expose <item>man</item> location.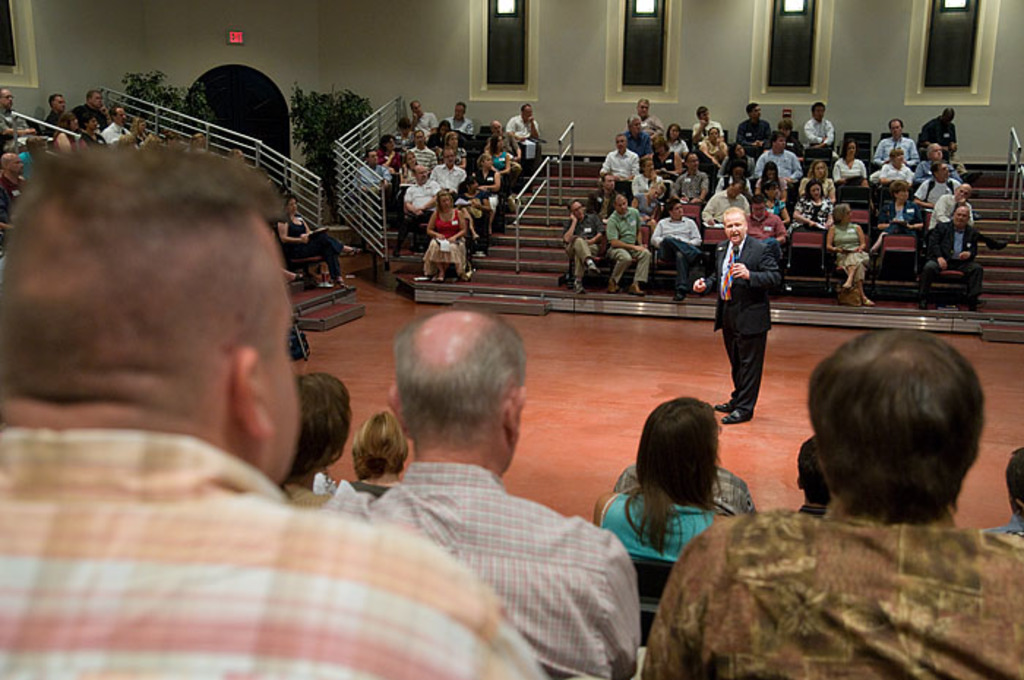
Exposed at 913/205/982/313.
